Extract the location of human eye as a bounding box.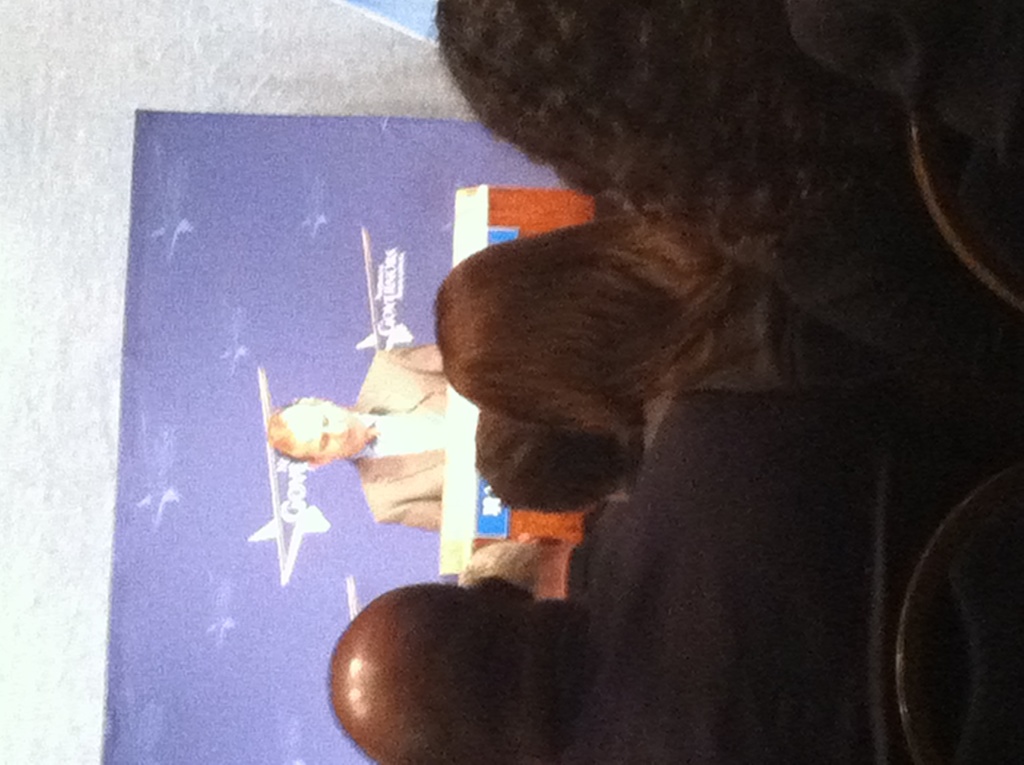
318,433,333,451.
